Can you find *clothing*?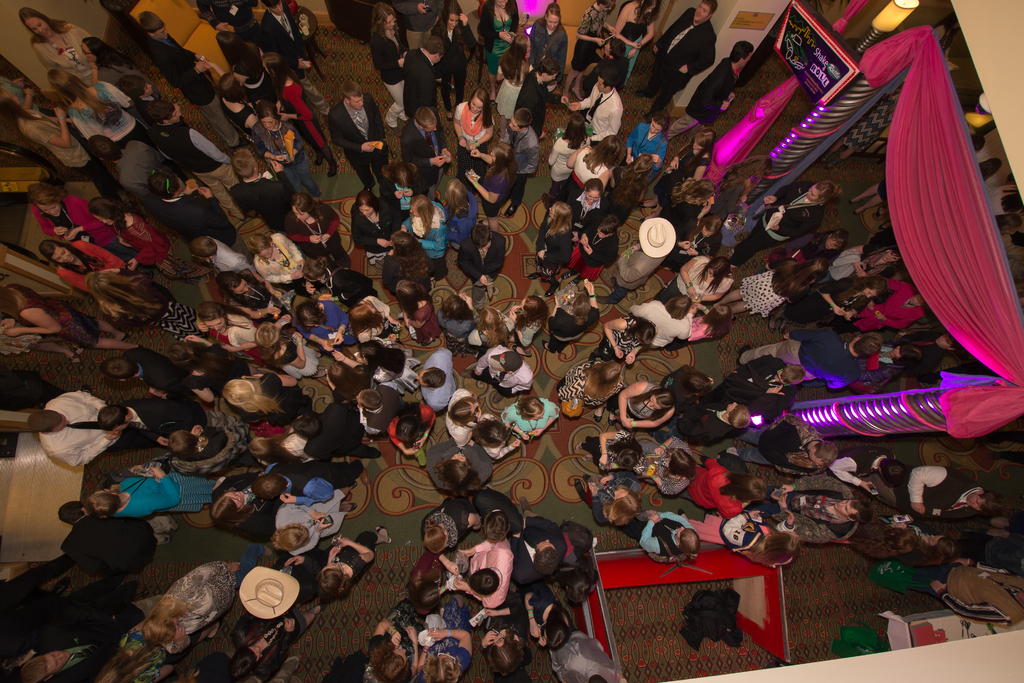
Yes, bounding box: 456,544,515,614.
